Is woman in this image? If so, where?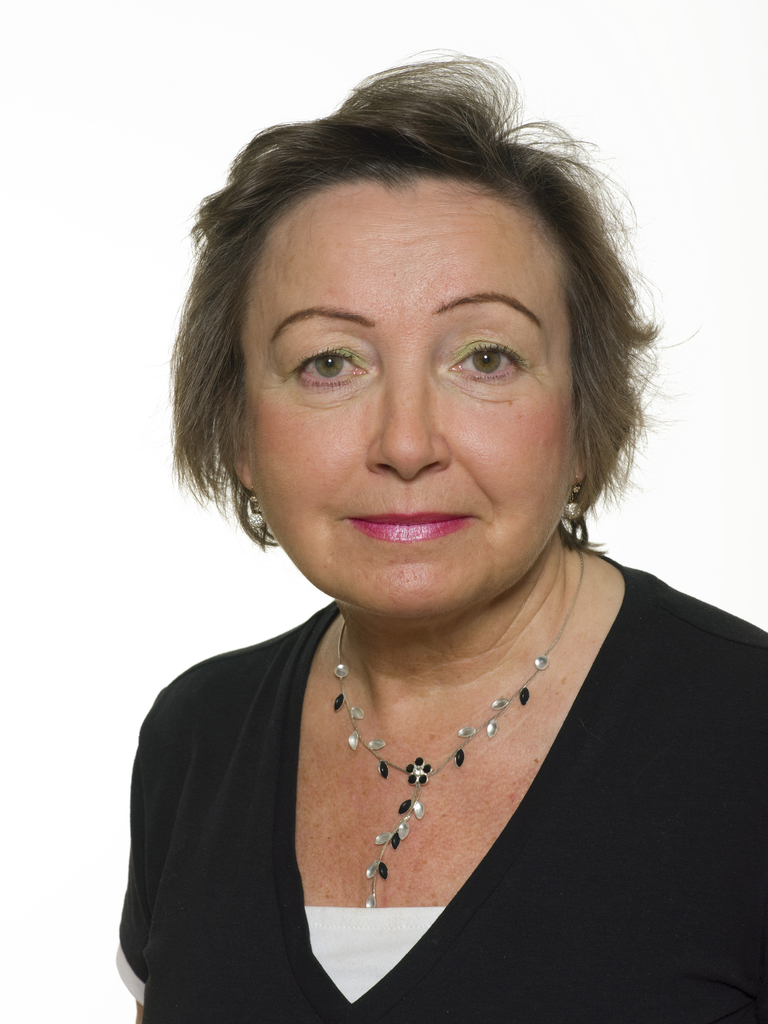
Yes, at detection(109, 40, 767, 1023).
